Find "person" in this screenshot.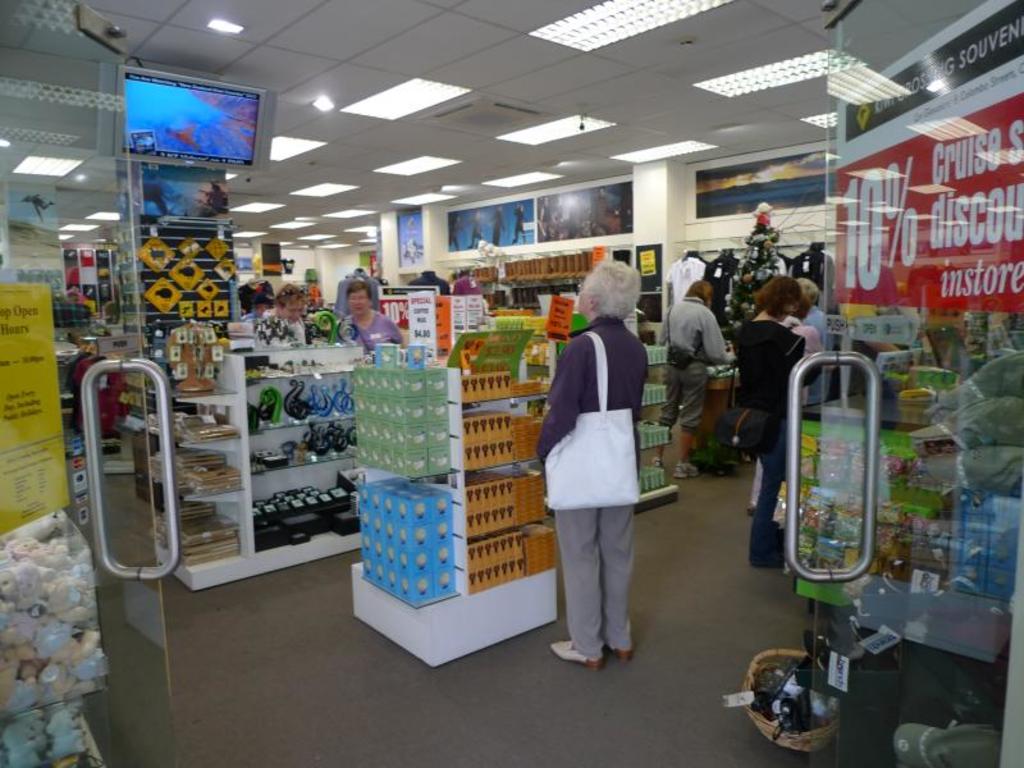
The bounding box for "person" is (x1=335, y1=279, x2=397, y2=351).
